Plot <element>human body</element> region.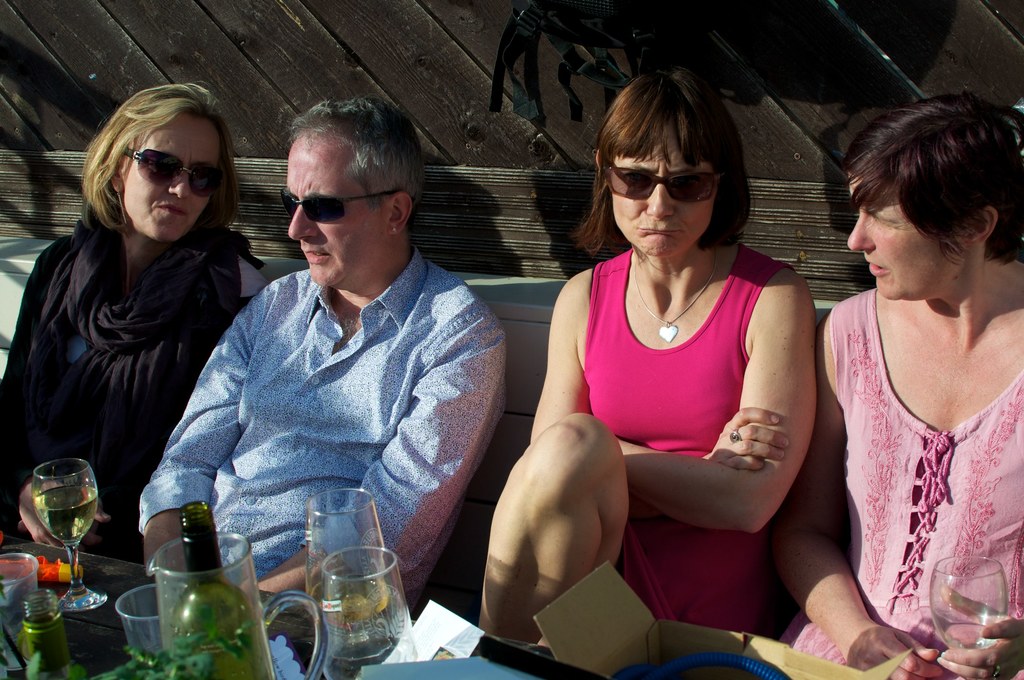
Plotted at box=[486, 245, 833, 667].
